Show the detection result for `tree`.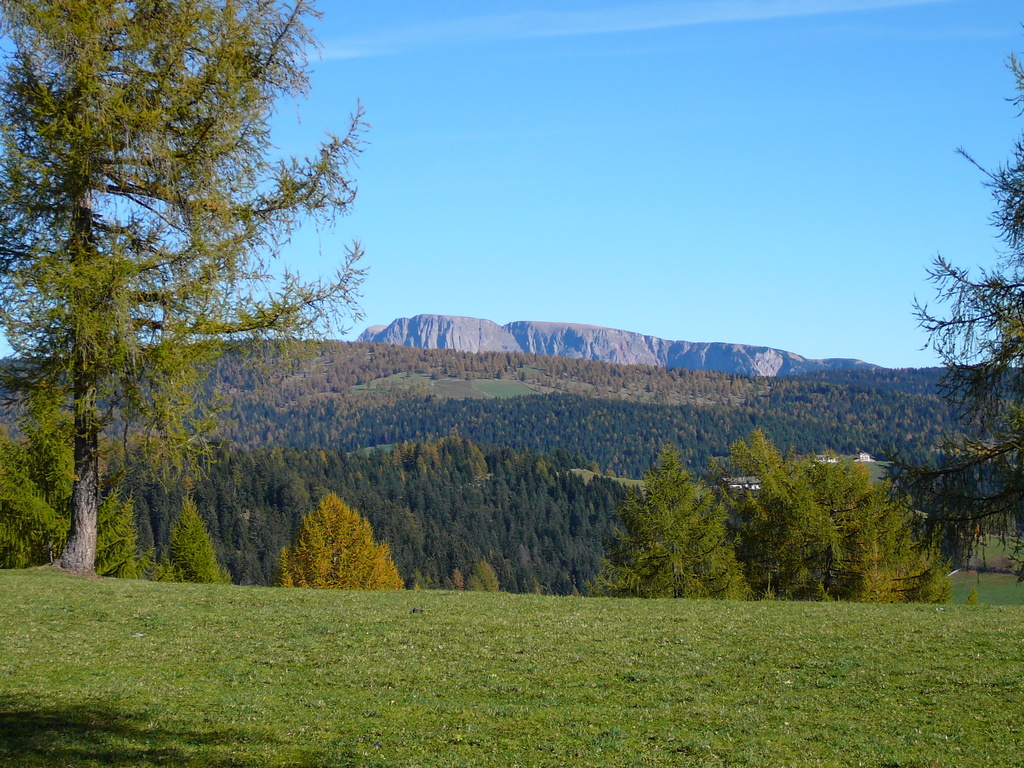
bbox=[890, 19, 1023, 573].
